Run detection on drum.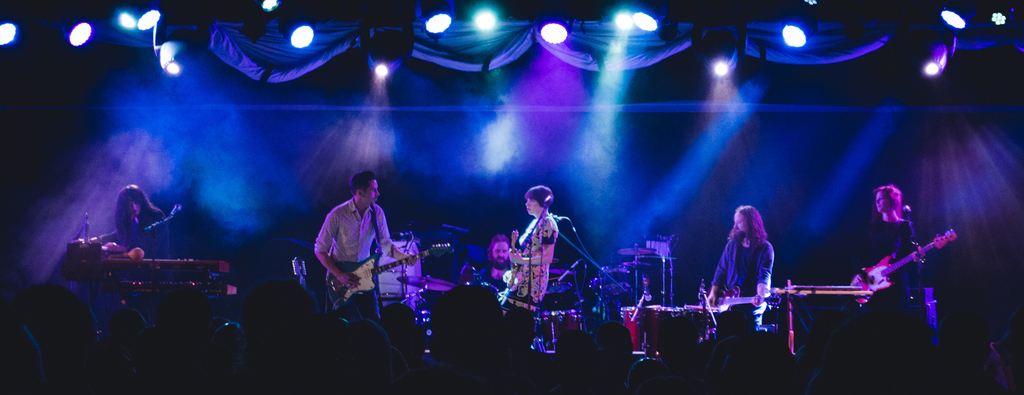
Result: 652,305,674,349.
